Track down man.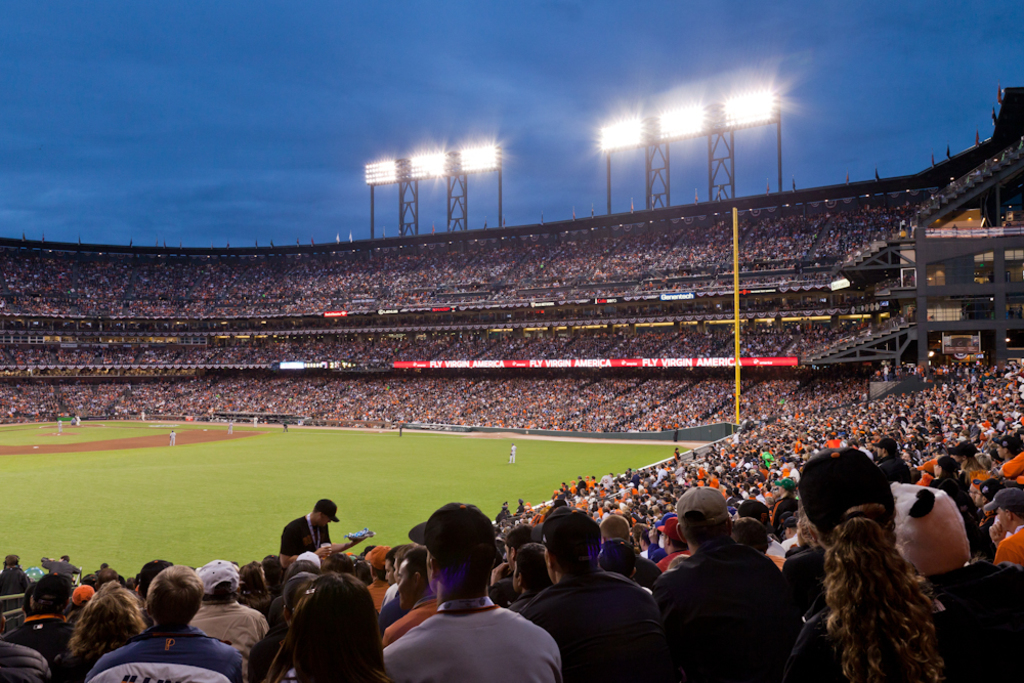
Tracked to x1=370, y1=519, x2=552, y2=682.
